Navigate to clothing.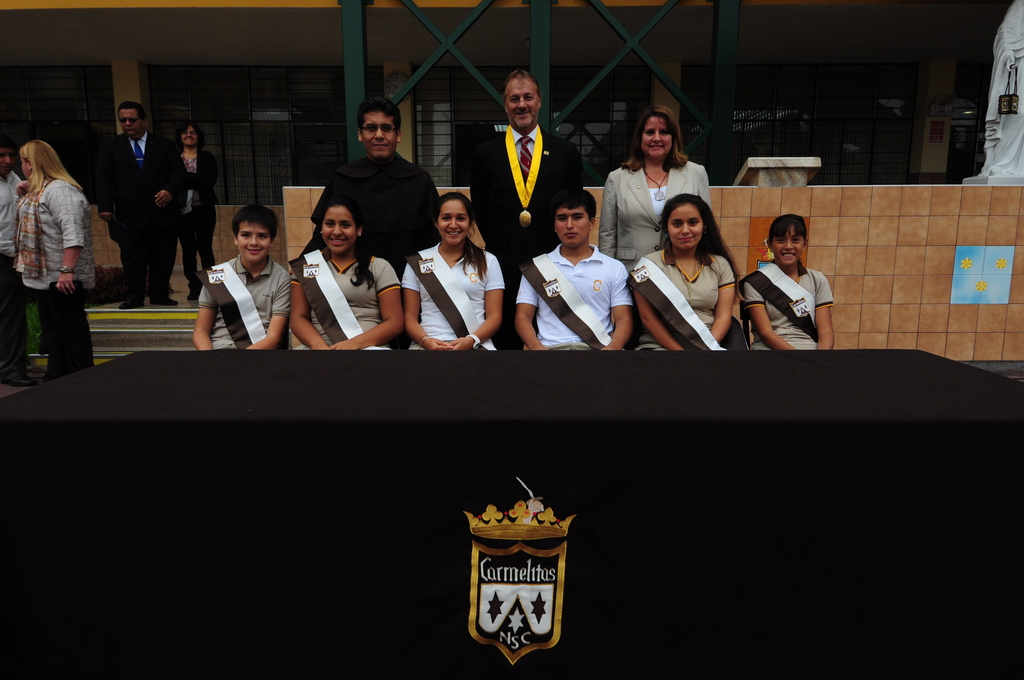
Navigation target: {"left": 285, "top": 244, "right": 399, "bottom": 355}.
